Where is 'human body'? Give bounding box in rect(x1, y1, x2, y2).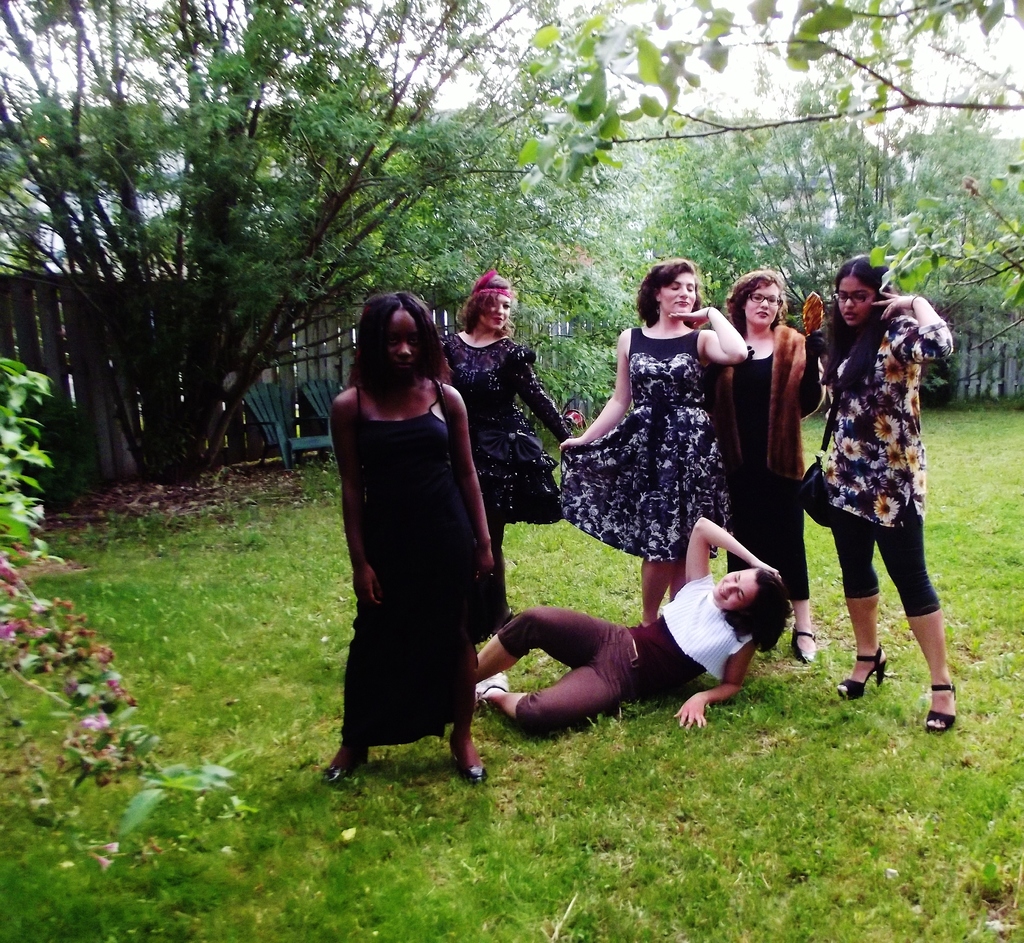
rect(437, 319, 564, 656).
